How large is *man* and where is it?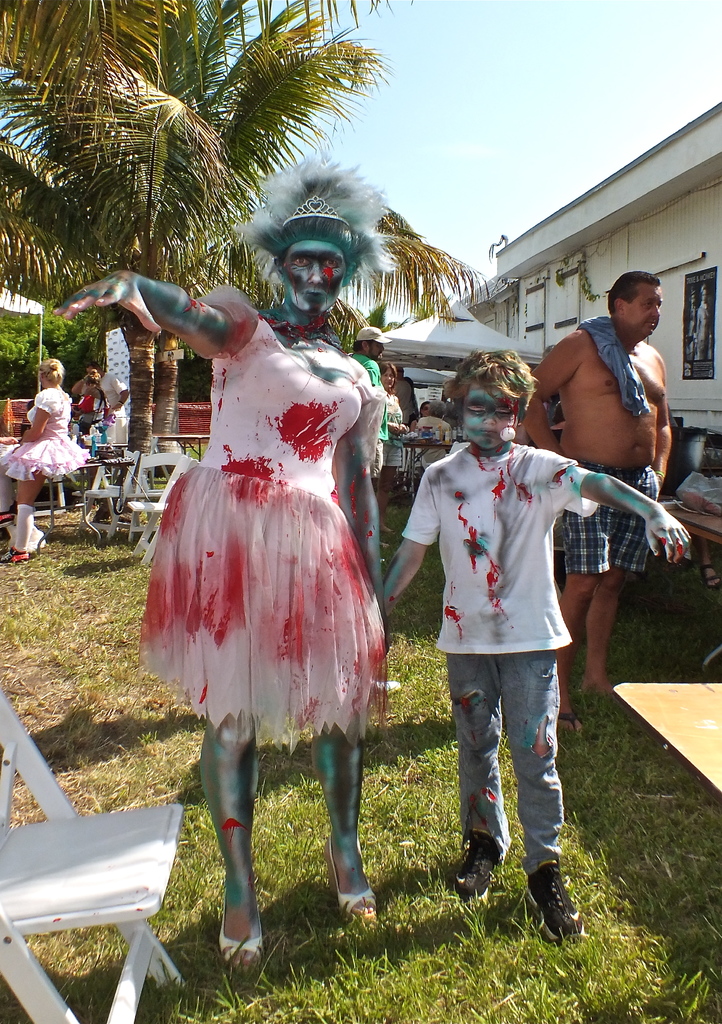
Bounding box: [left=534, top=253, right=692, bottom=702].
